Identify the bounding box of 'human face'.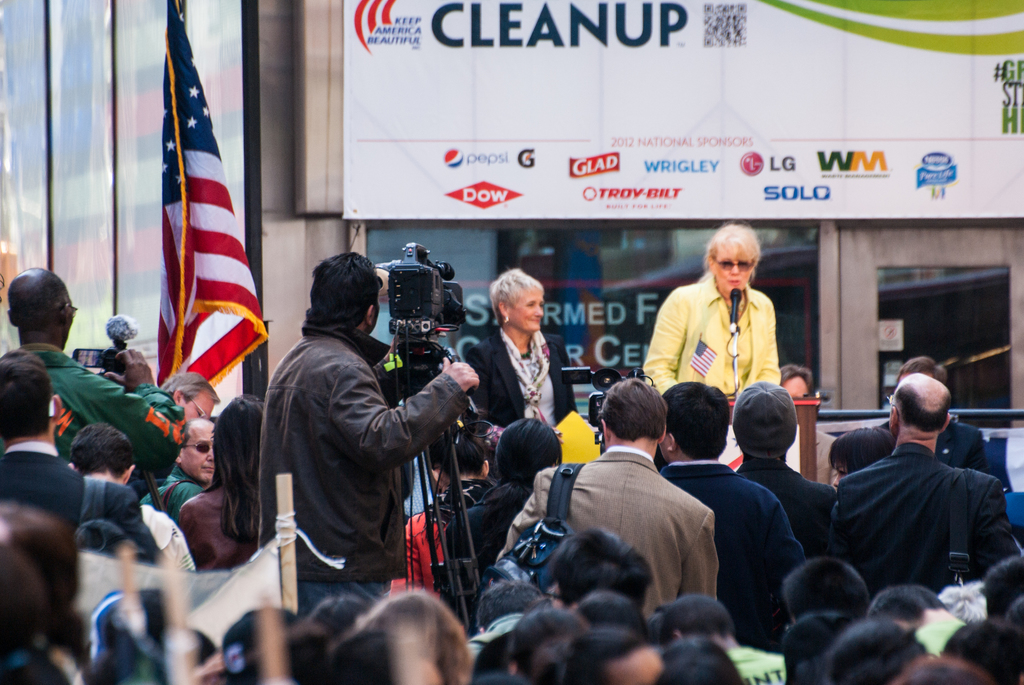
x1=780, y1=373, x2=806, y2=400.
